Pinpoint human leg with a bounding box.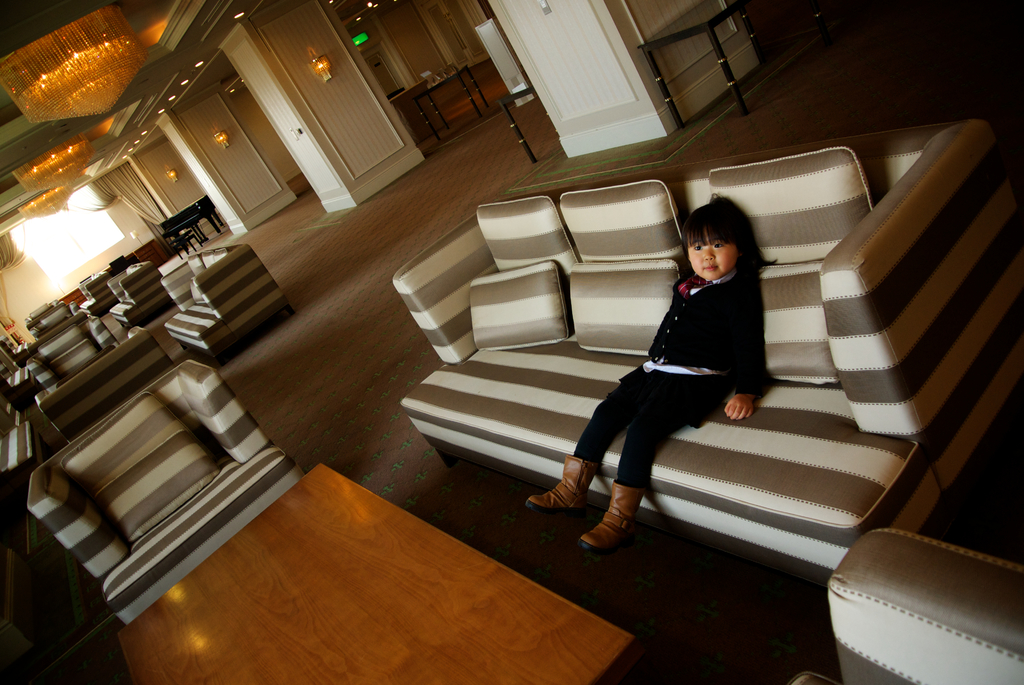
bbox=[575, 384, 724, 549].
